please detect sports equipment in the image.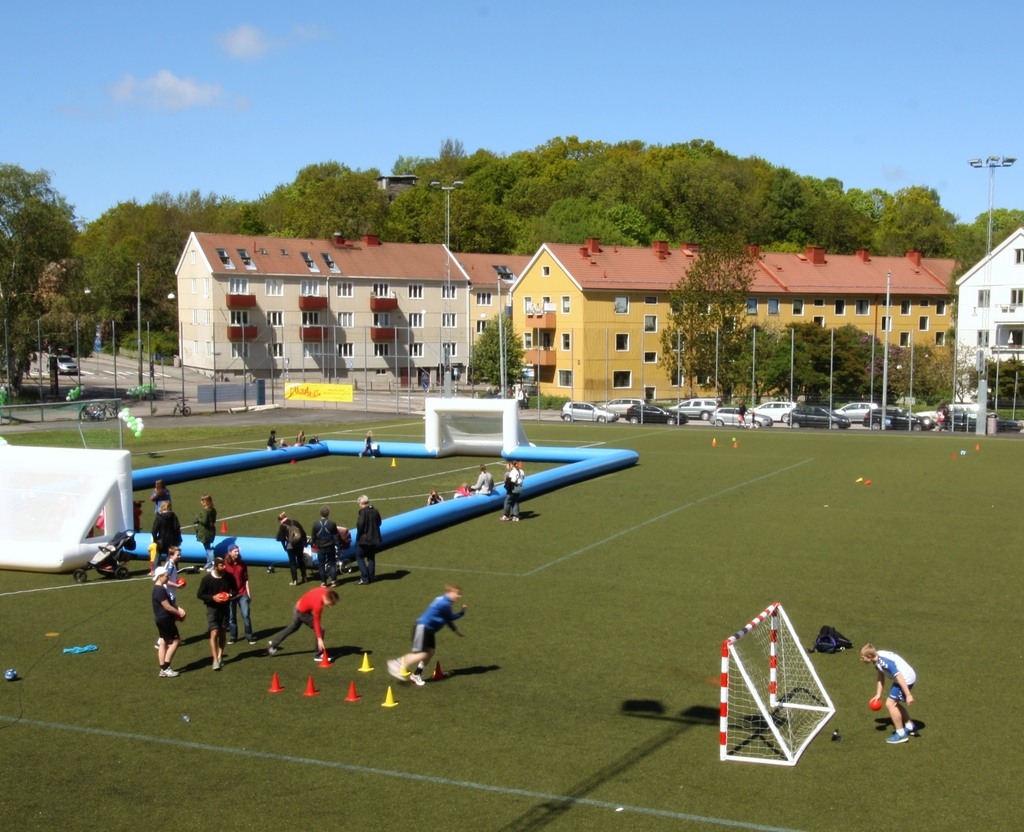
369, 455, 374, 459.
